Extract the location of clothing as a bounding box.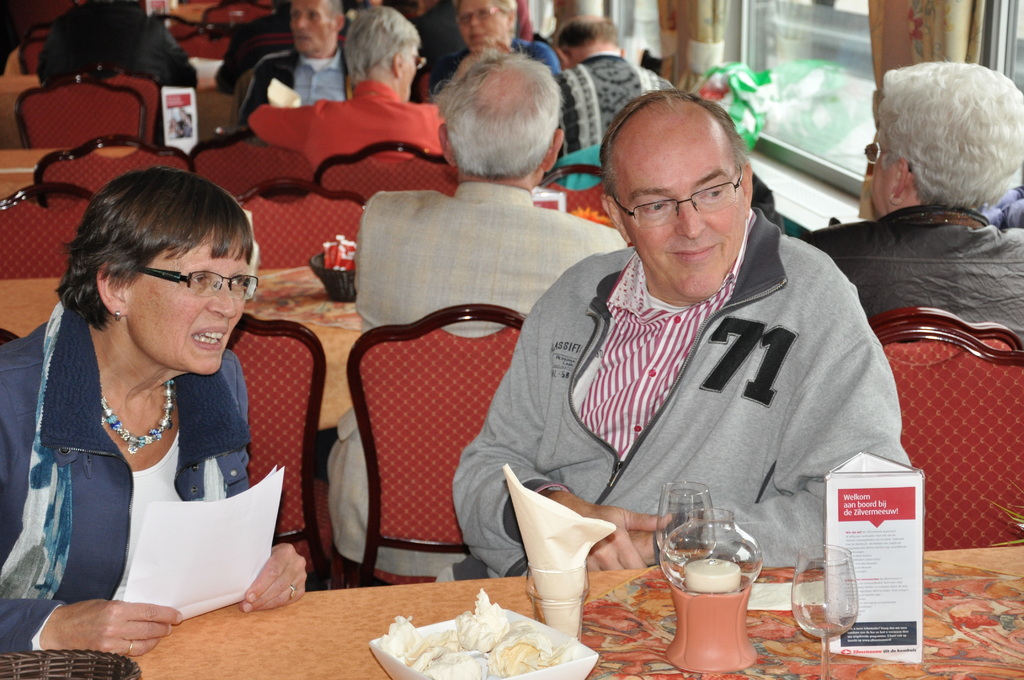
(553,51,679,158).
